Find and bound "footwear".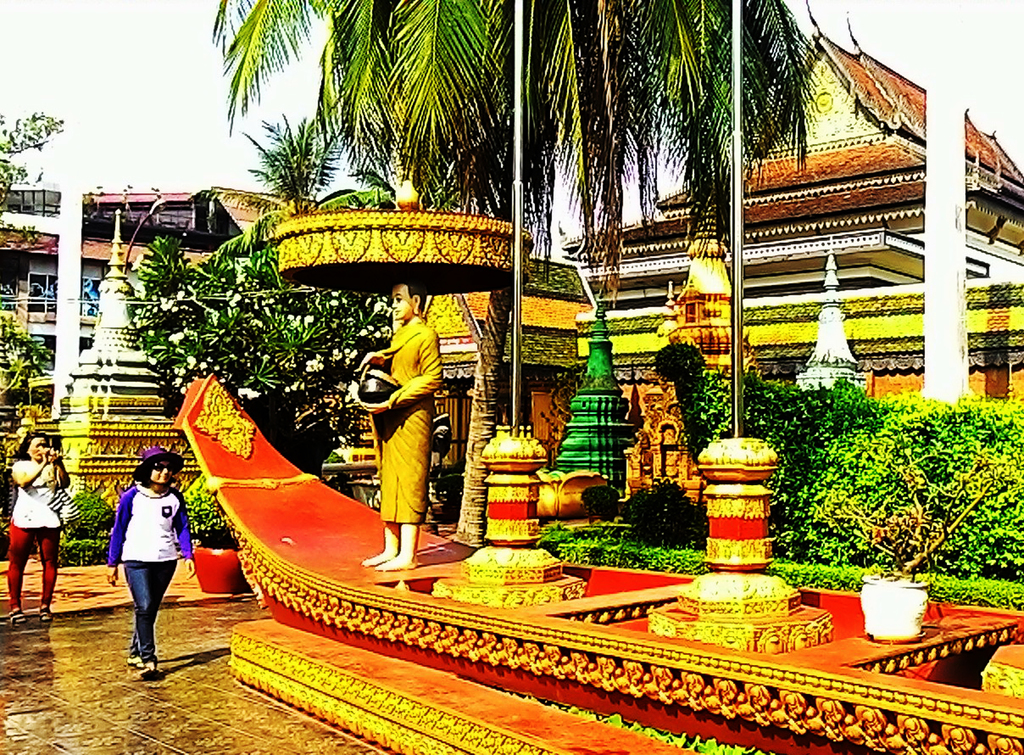
Bound: {"left": 40, "top": 605, "right": 55, "bottom": 622}.
